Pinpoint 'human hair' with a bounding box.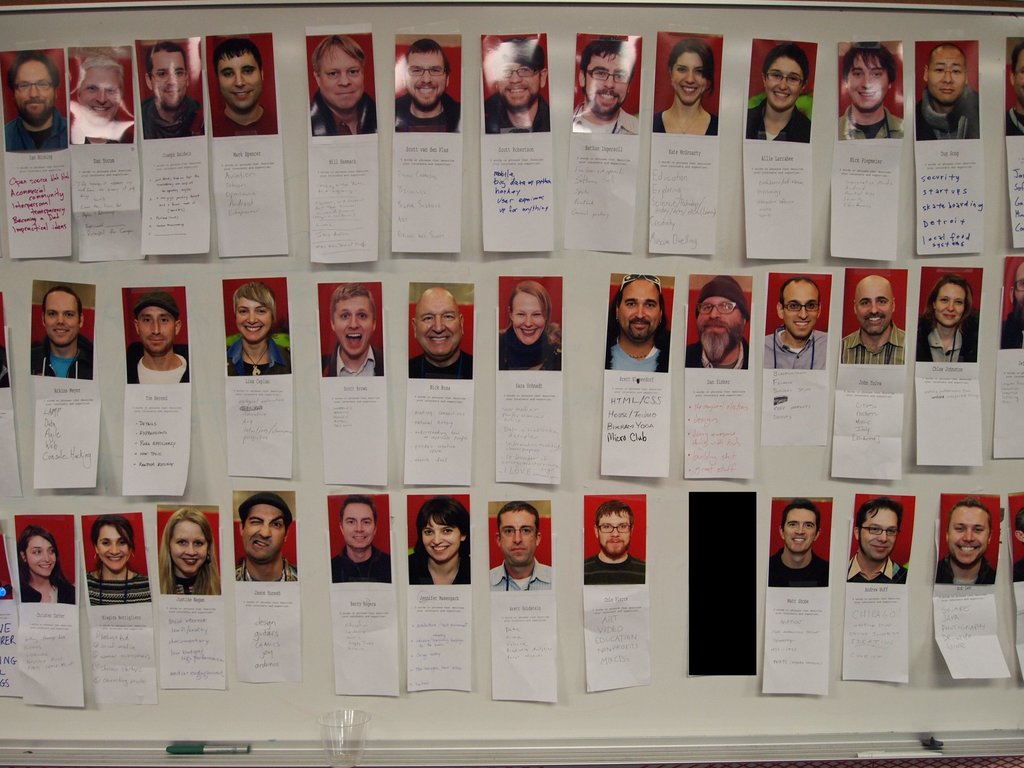
[77,52,125,98].
